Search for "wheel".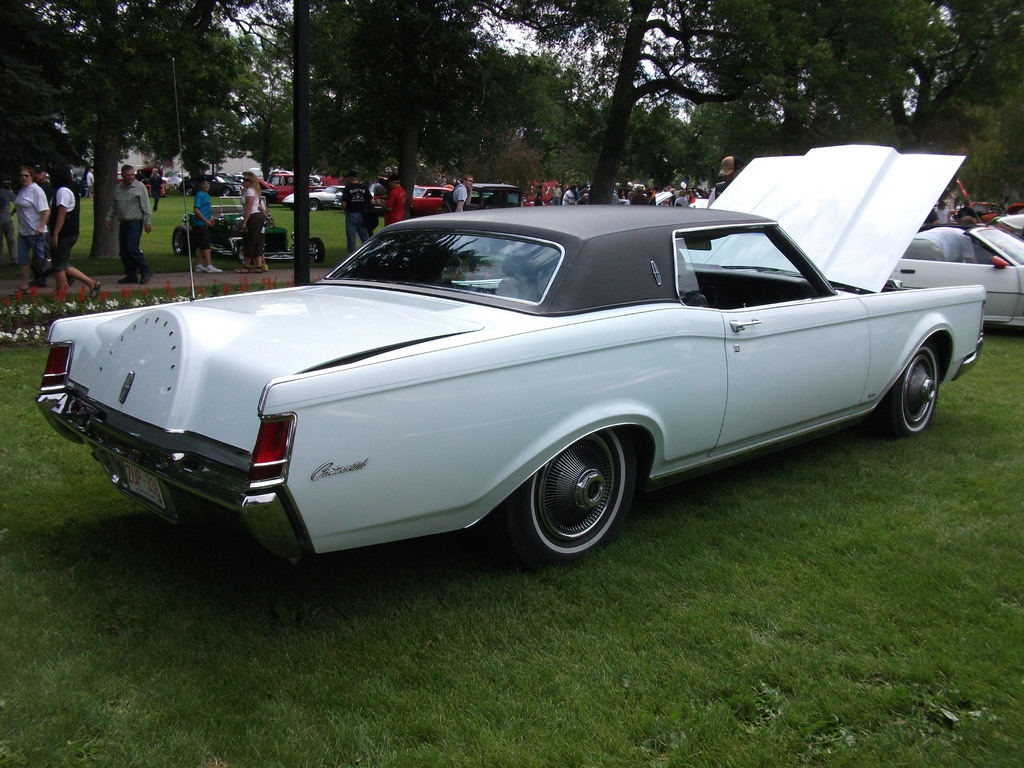
Found at locate(171, 229, 196, 260).
